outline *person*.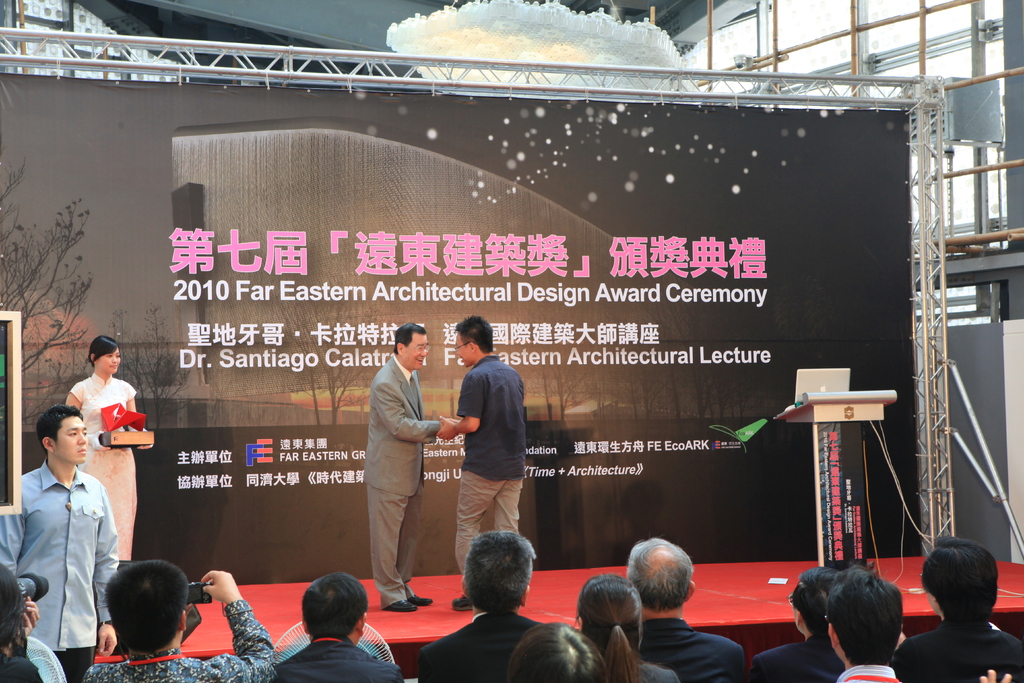
Outline: BBox(0, 403, 113, 682).
